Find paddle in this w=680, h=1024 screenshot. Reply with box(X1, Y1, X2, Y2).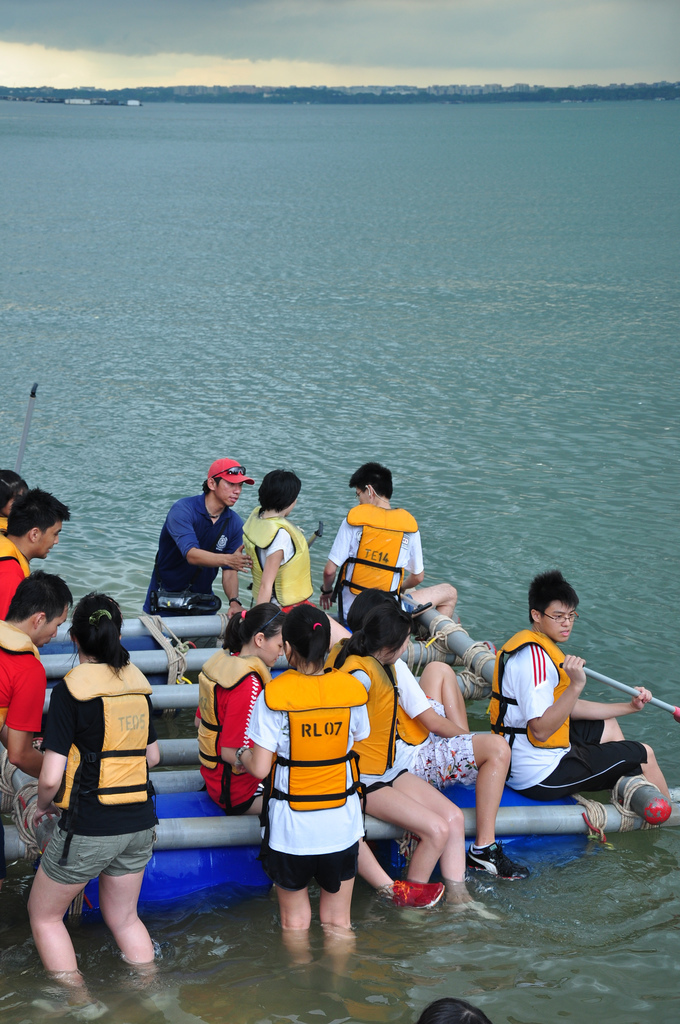
box(15, 386, 38, 475).
